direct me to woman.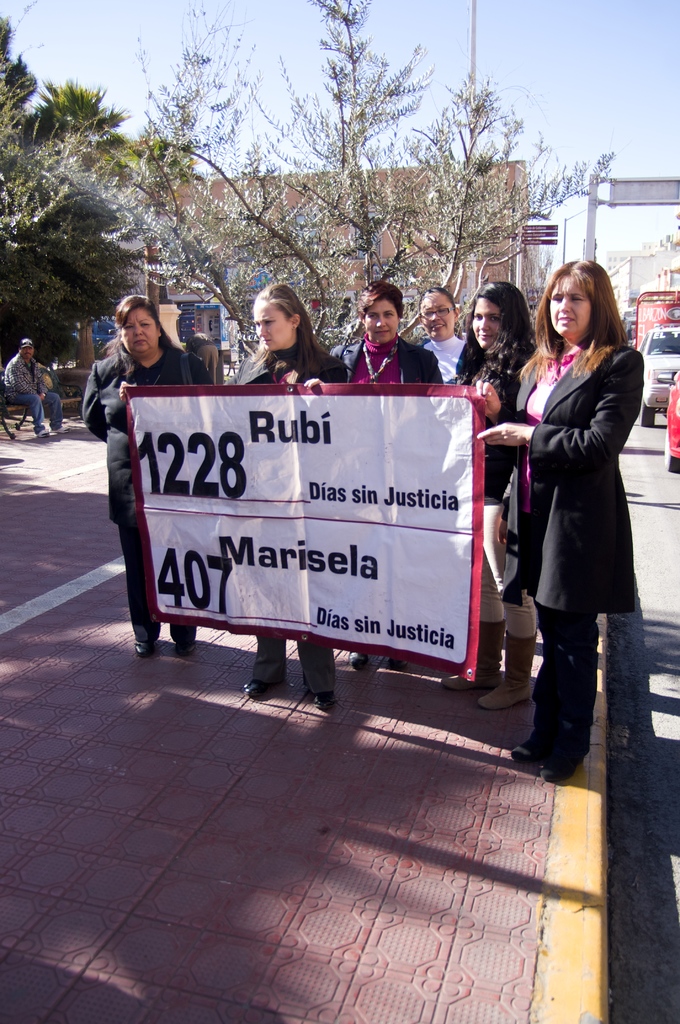
Direction: 79,293,212,655.
